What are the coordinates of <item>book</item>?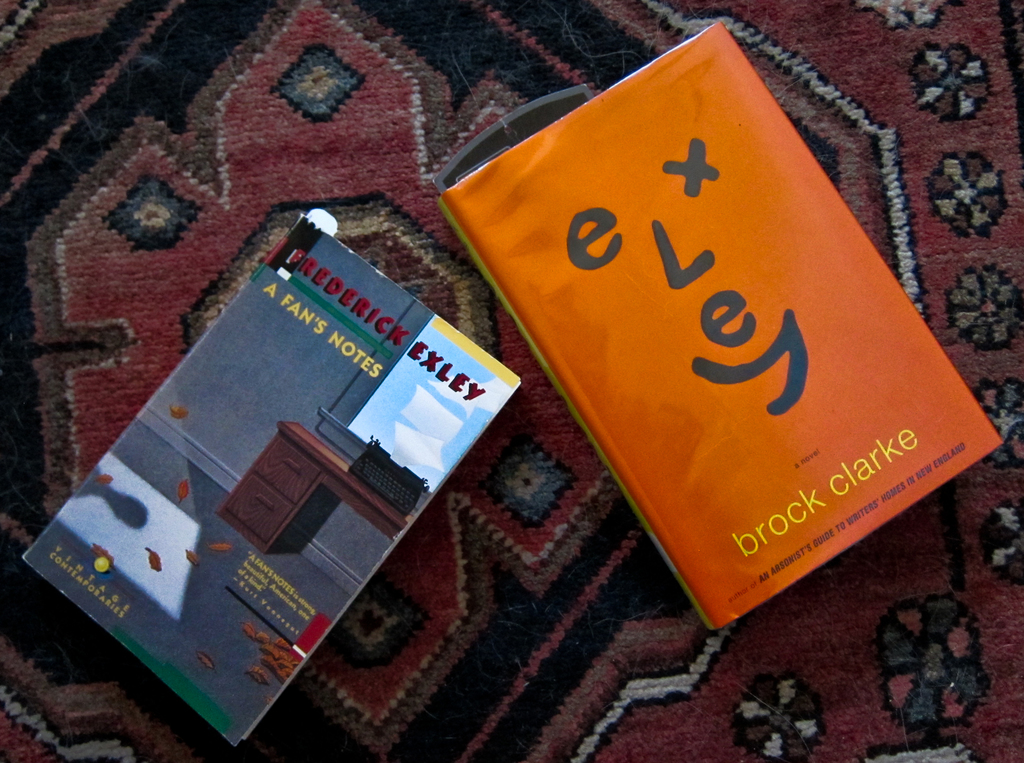
BBox(13, 204, 529, 750).
